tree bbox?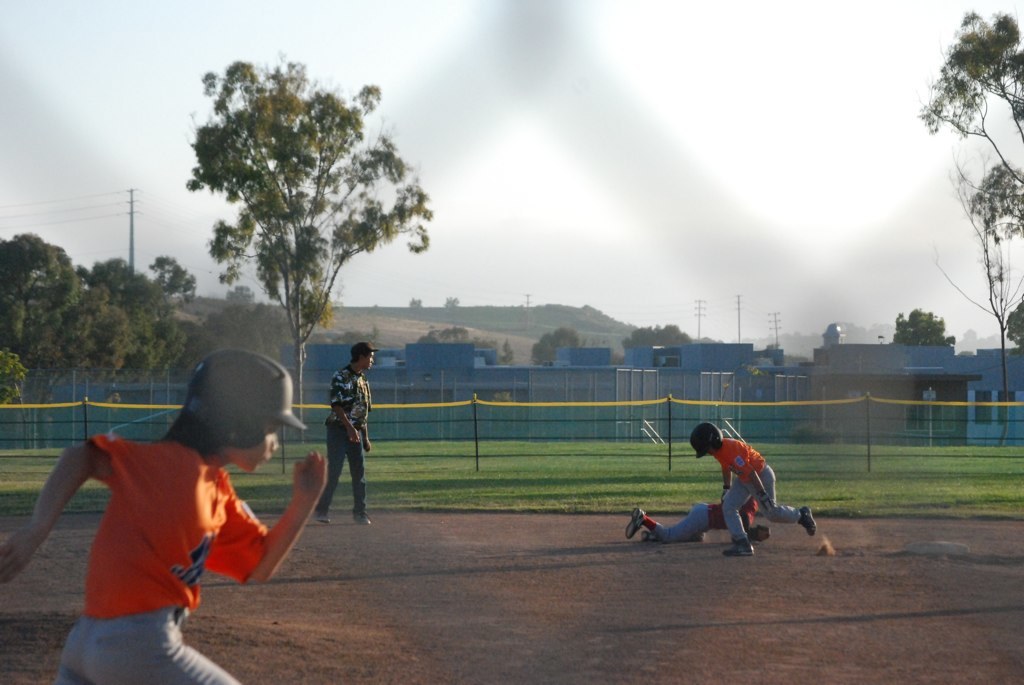
bbox(441, 293, 461, 316)
